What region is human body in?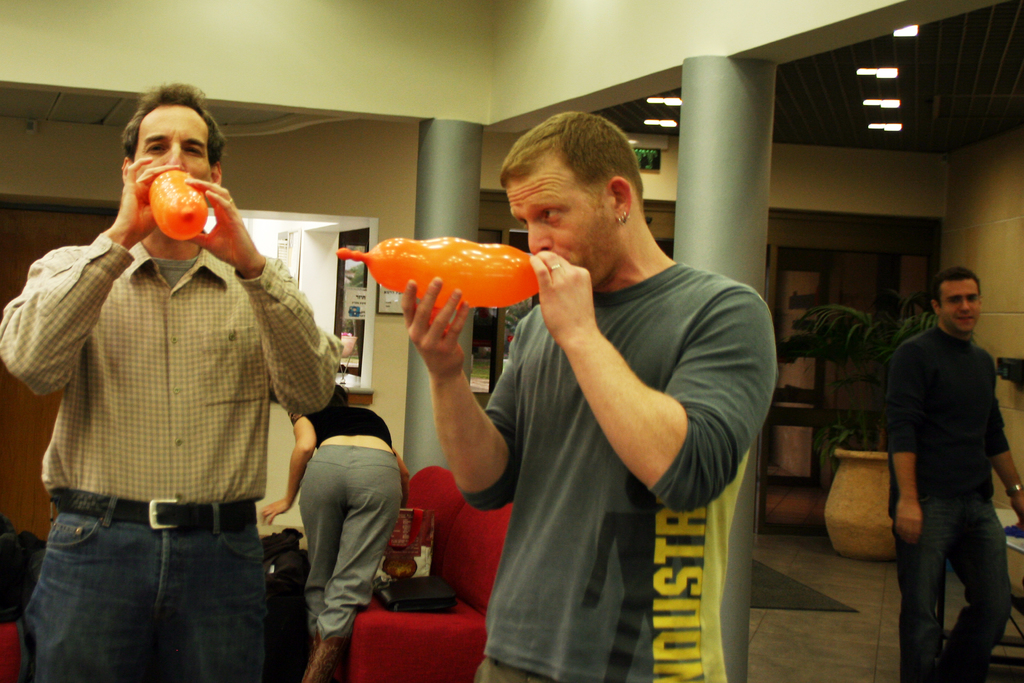
1, 236, 342, 682.
